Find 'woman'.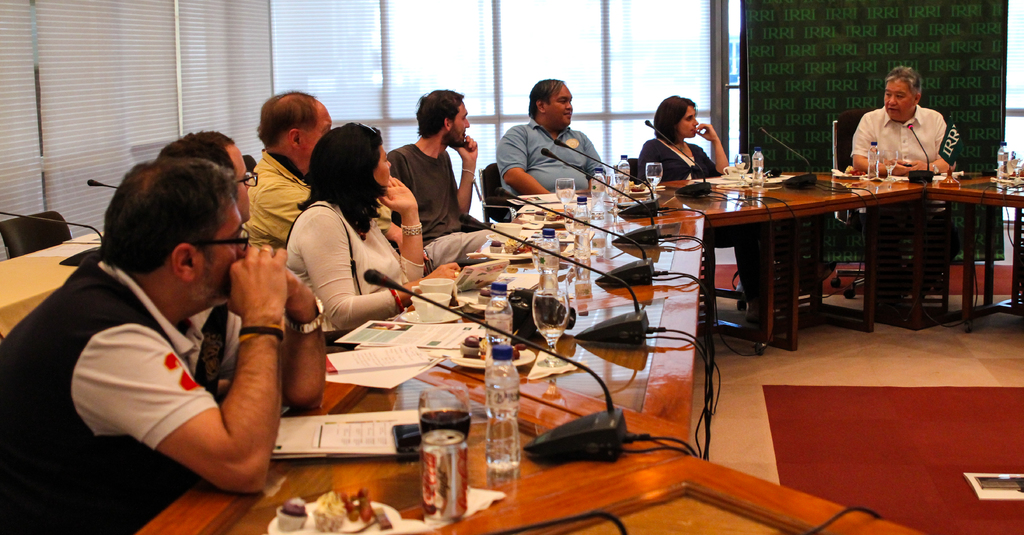
<box>639,95,728,182</box>.
